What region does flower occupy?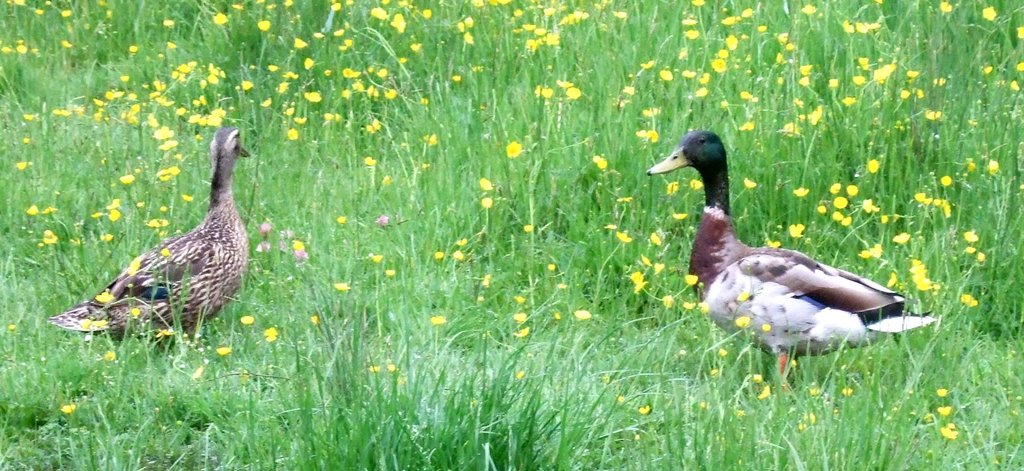
box(266, 325, 278, 342).
